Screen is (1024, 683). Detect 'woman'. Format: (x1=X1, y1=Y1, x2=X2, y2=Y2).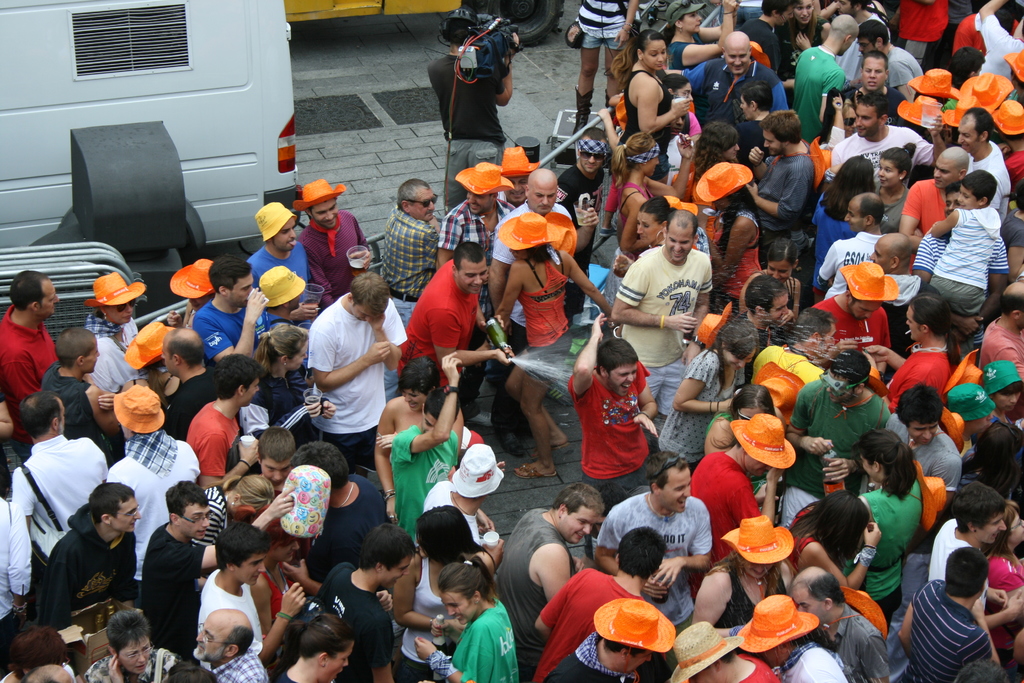
(x1=232, y1=501, x2=305, y2=643).
